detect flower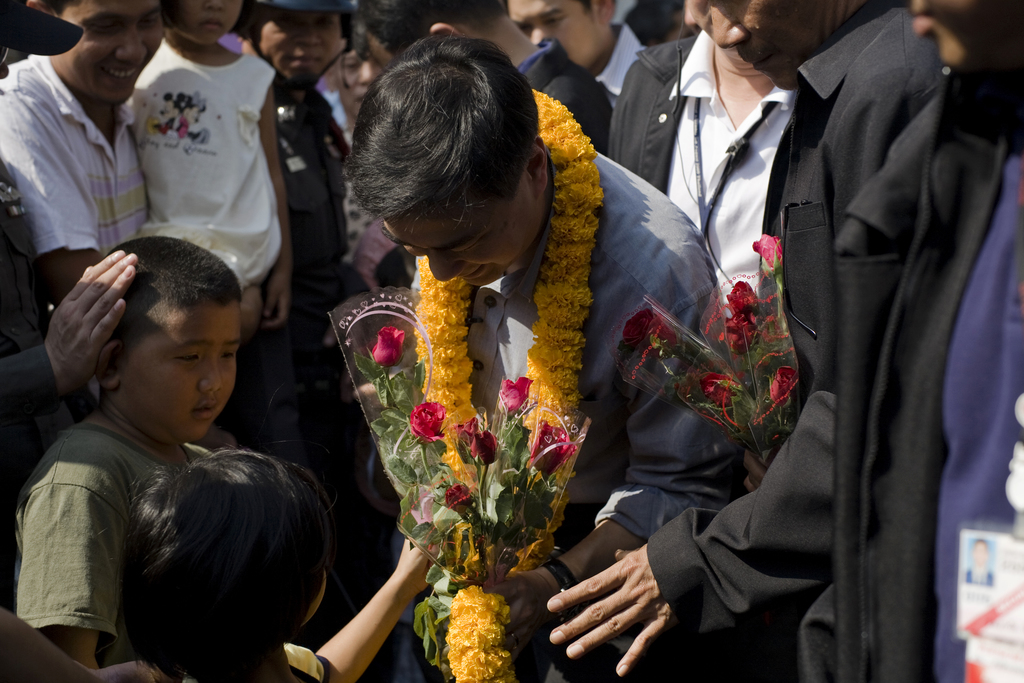
{"left": 529, "top": 416, "right": 572, "bottom": 479}
